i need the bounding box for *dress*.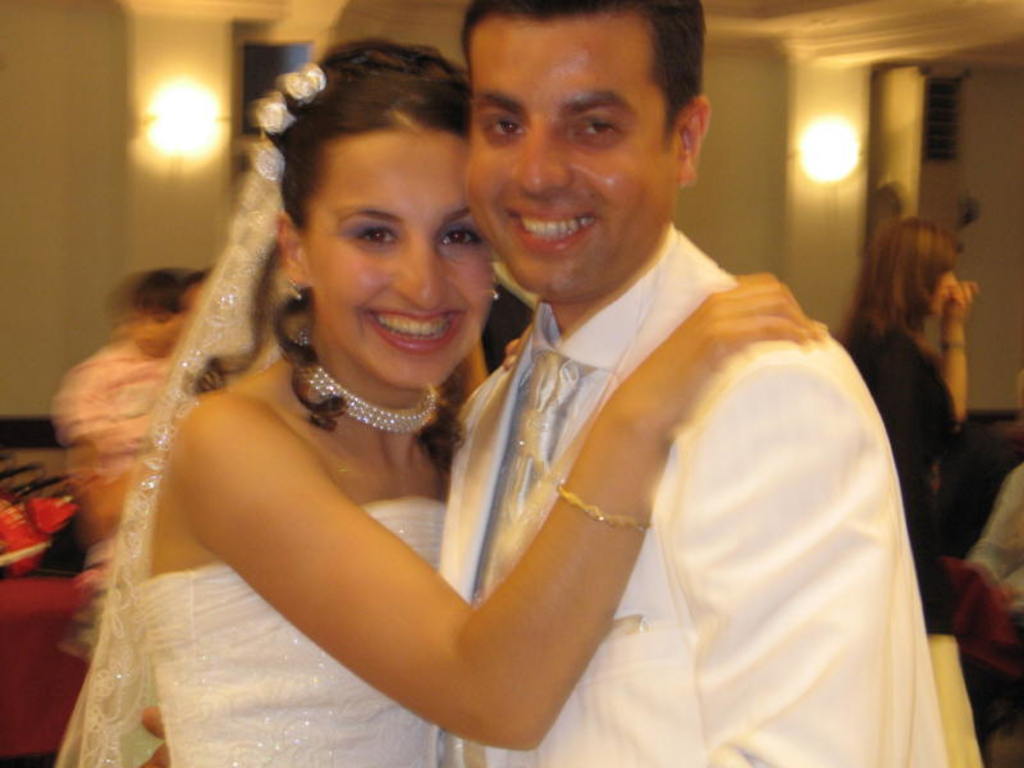
Here it is: 134:493:451:767.
